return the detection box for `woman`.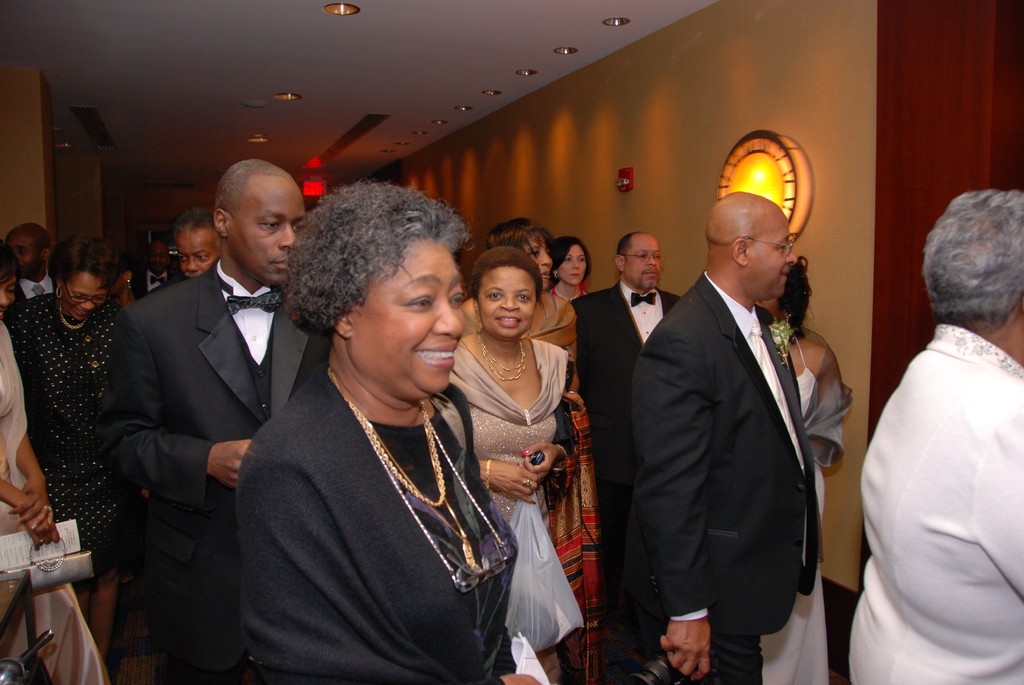
{"left": 3, "top": 242, "right": 115, "bottom": 684}.
